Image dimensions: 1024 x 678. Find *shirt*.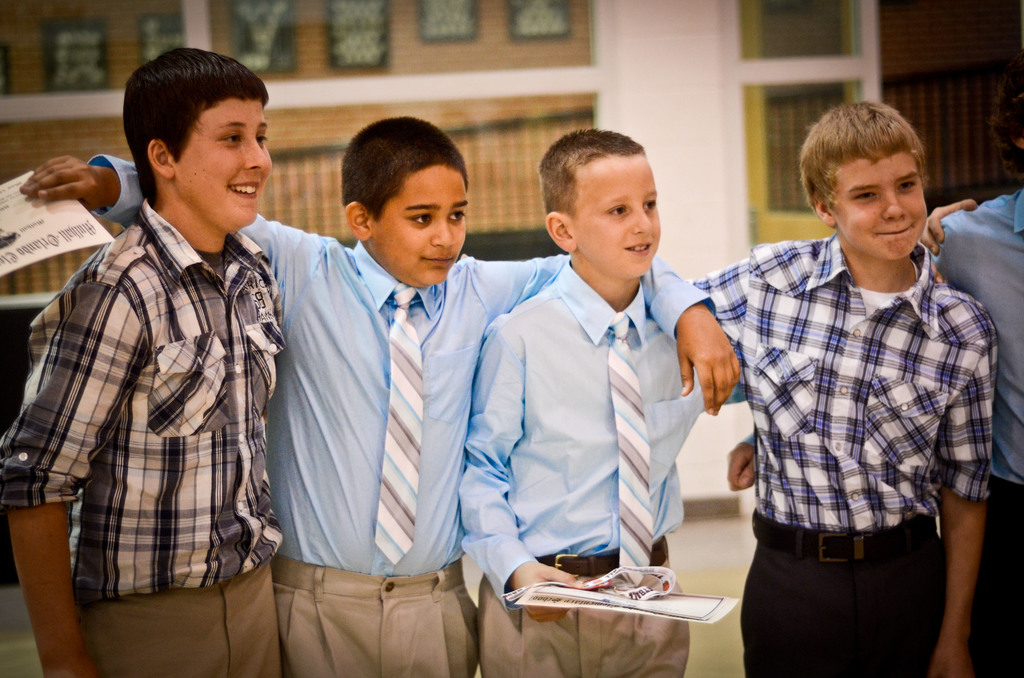
{"x1": 452, "y1": 258, "x2": 727, "y2": 617}.
